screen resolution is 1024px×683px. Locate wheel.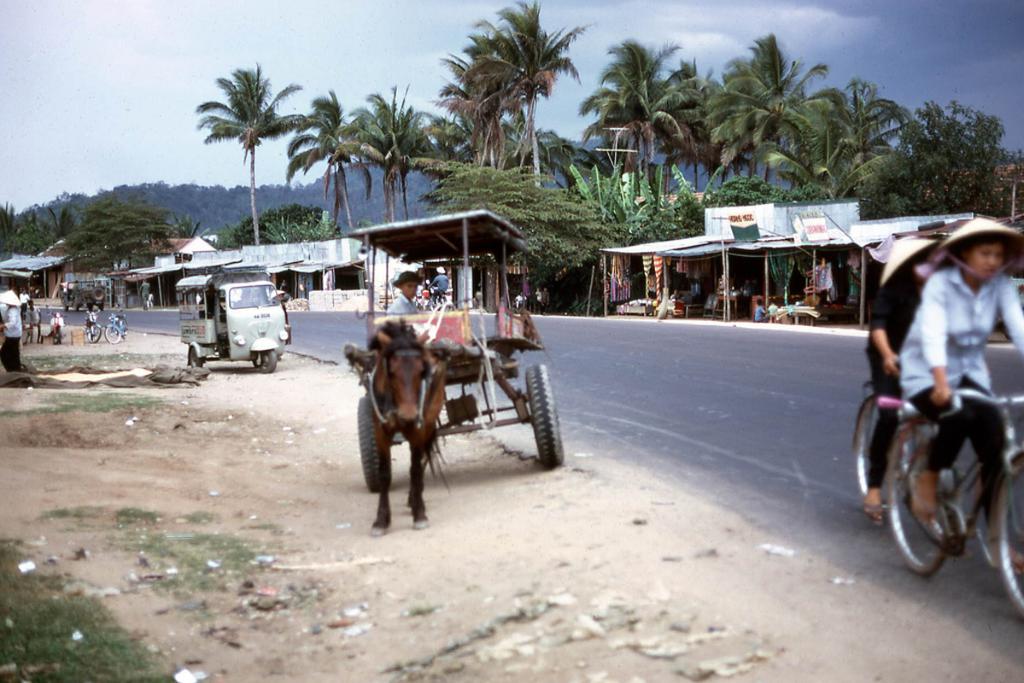
[881,427,949,578].
